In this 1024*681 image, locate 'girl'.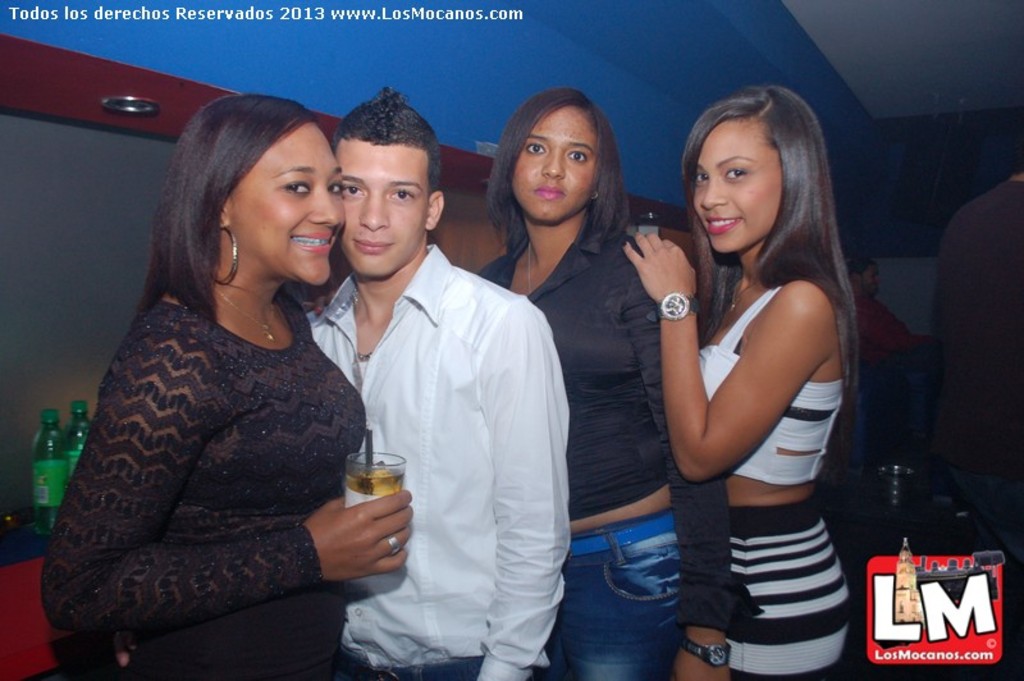
Bounding box: (left=471, top=84, right=763, bottom=680).
